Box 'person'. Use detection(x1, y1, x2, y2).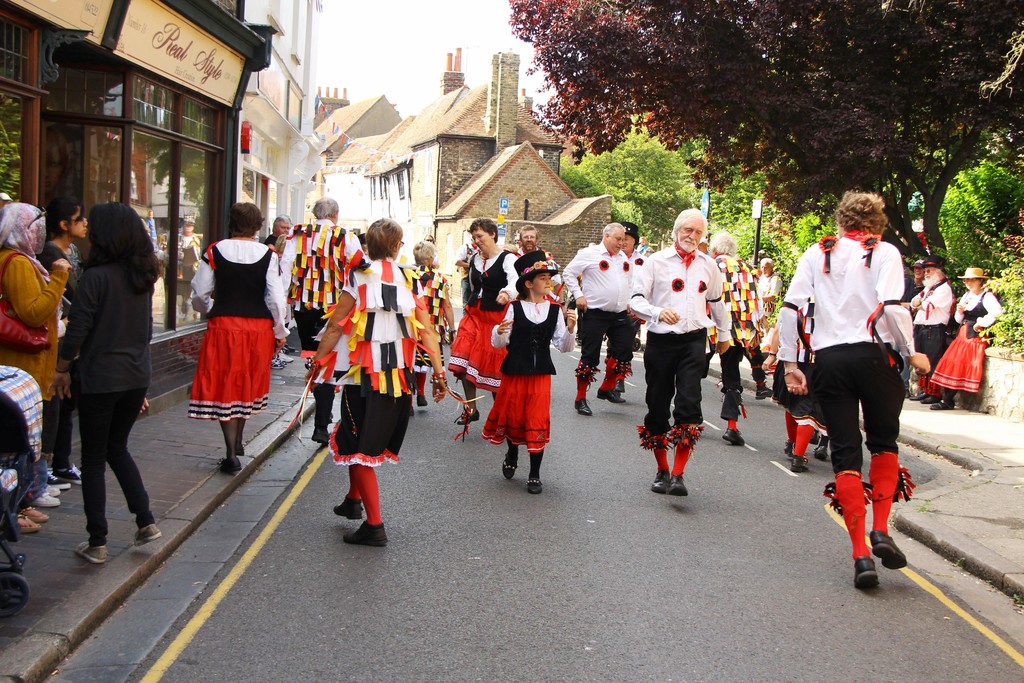
detection(52, 204, 166, 566).
